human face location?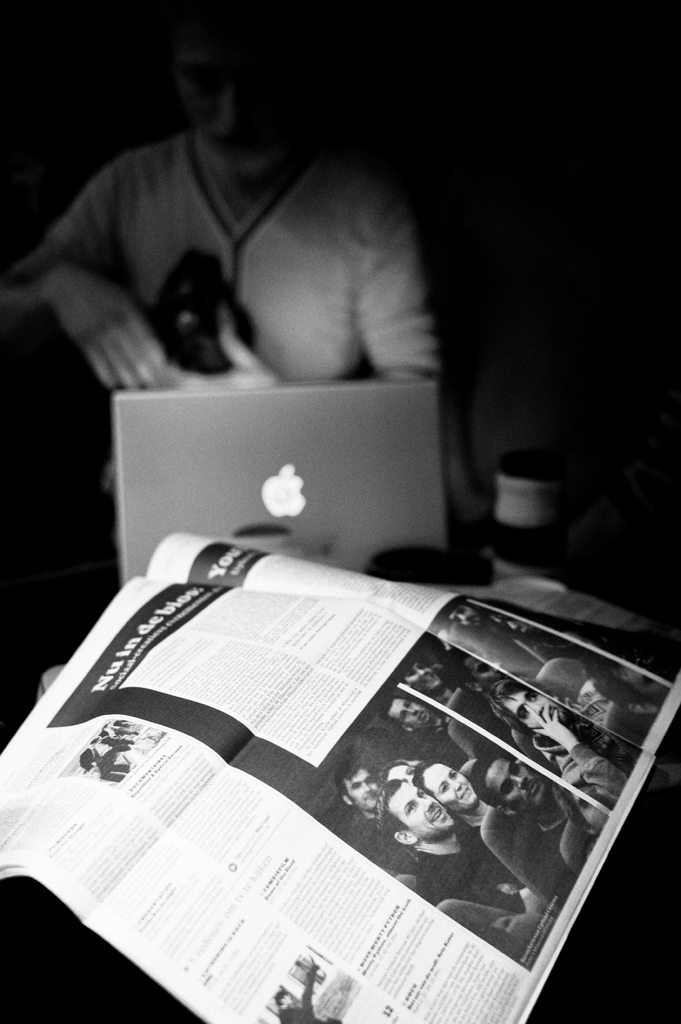
(x1=175, y1=49, x2=305, y2=173)
